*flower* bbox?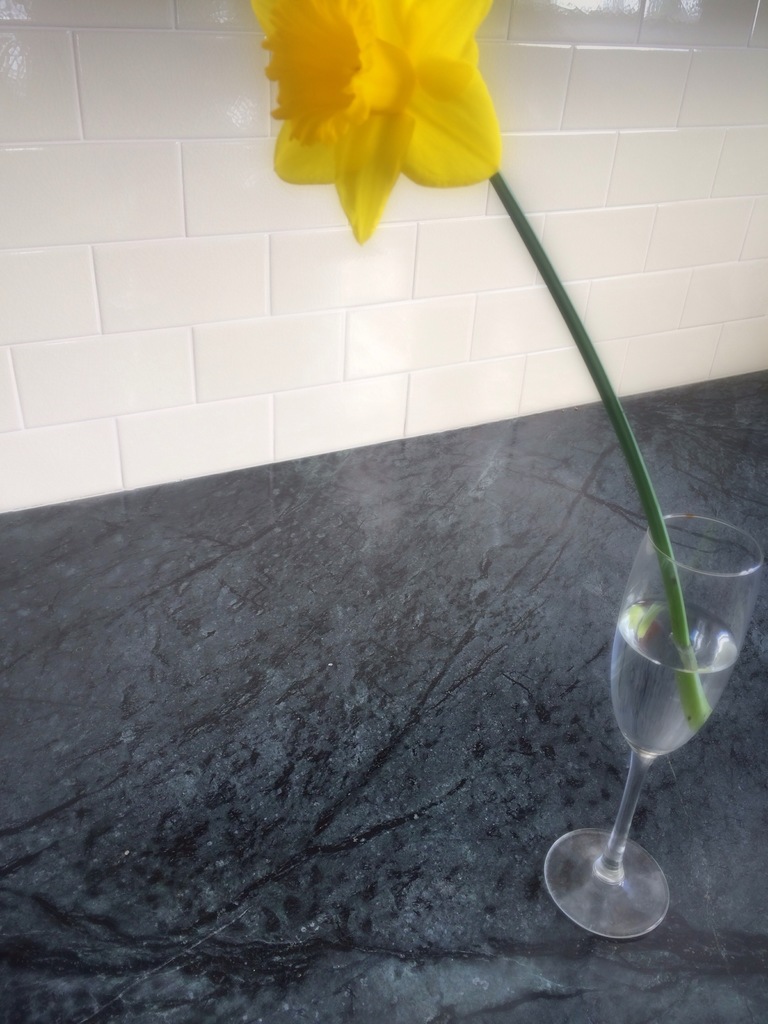
(248, 3, 508, 245)
